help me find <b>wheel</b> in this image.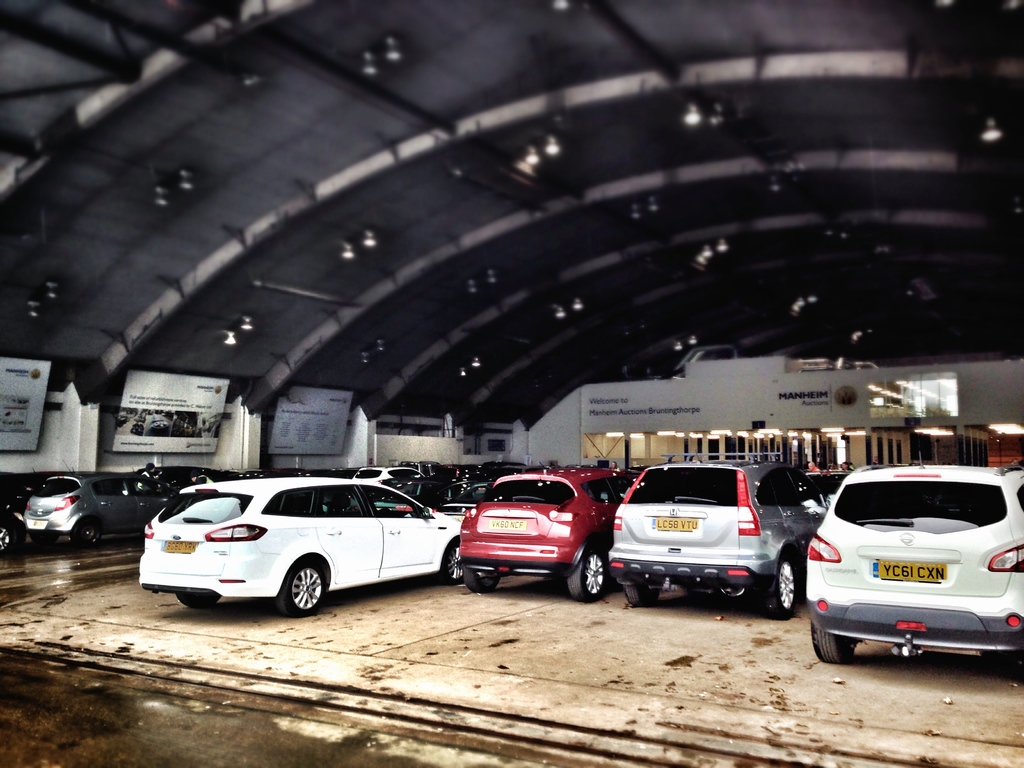
Found it: bbox=(764, 561, 794, 620).
